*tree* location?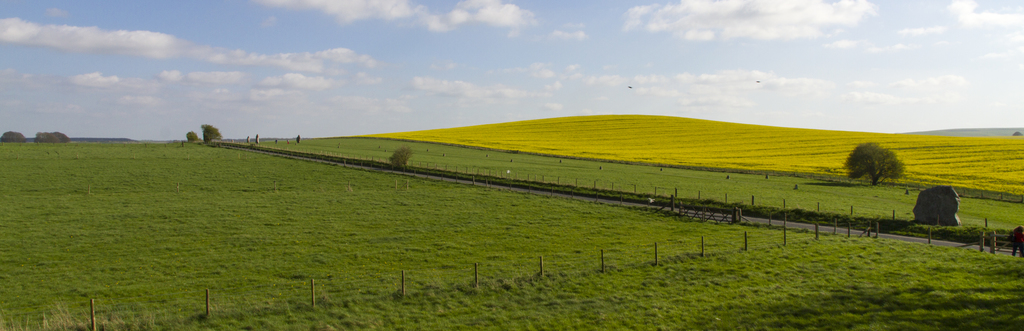
387 146 413 171
